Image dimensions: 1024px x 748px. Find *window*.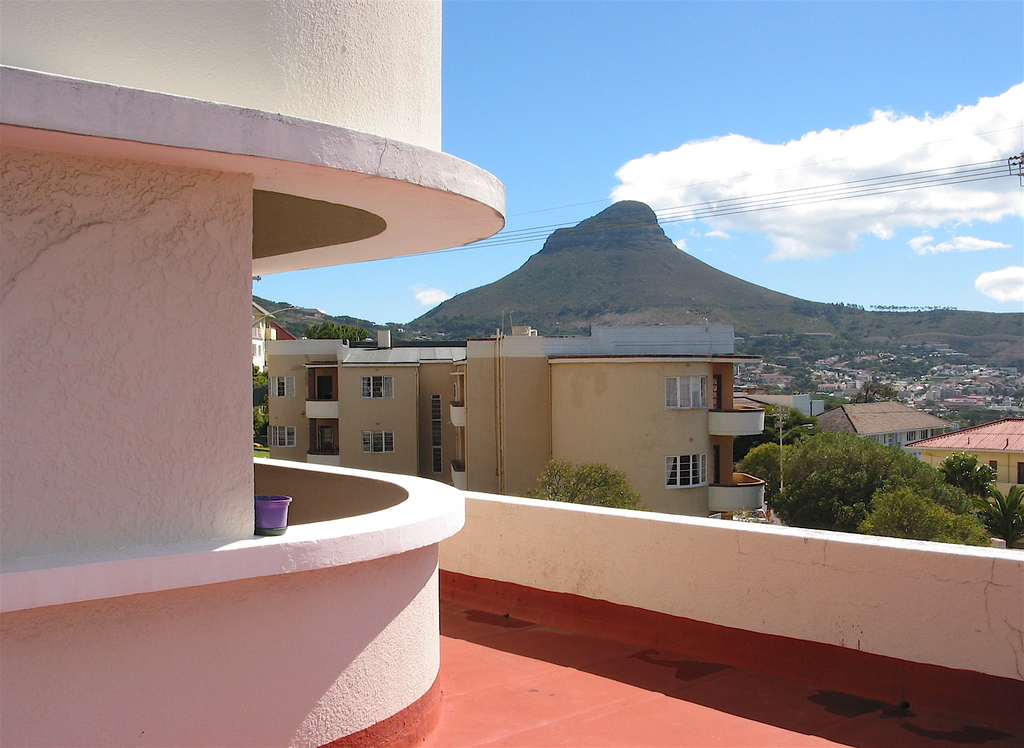
268, 427, 297, 447.
